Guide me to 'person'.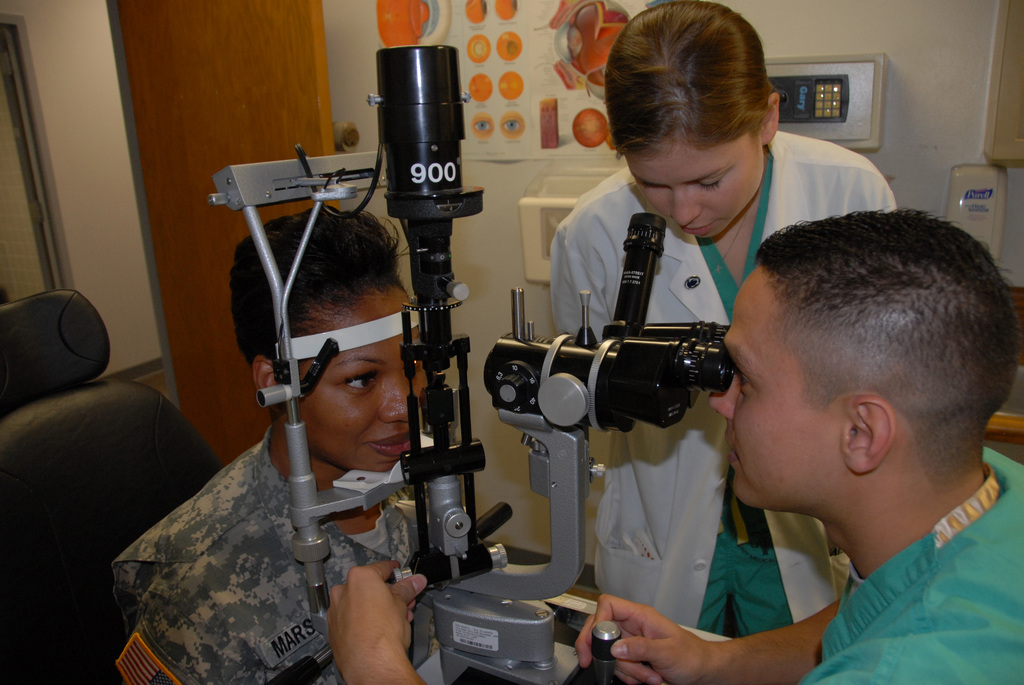
Guidance: bbox(111, 210, 439, 684).
